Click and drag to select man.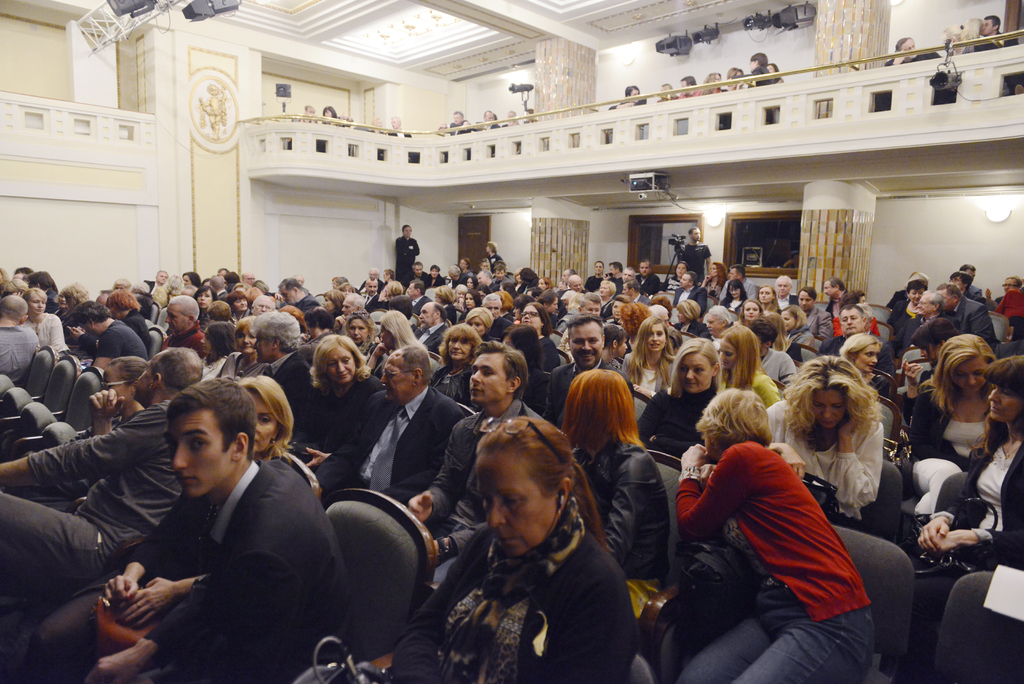
Selection: region(531, 313, 631, 430).
